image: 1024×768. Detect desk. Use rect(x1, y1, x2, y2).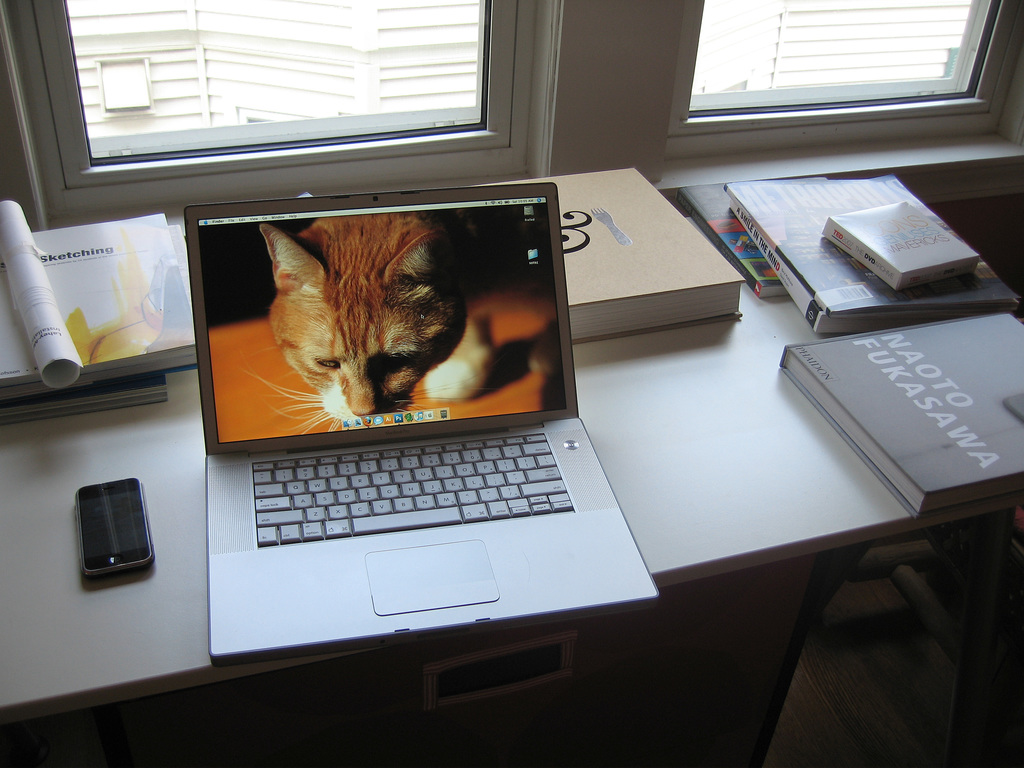
rect(0, 225, 929, 767).
